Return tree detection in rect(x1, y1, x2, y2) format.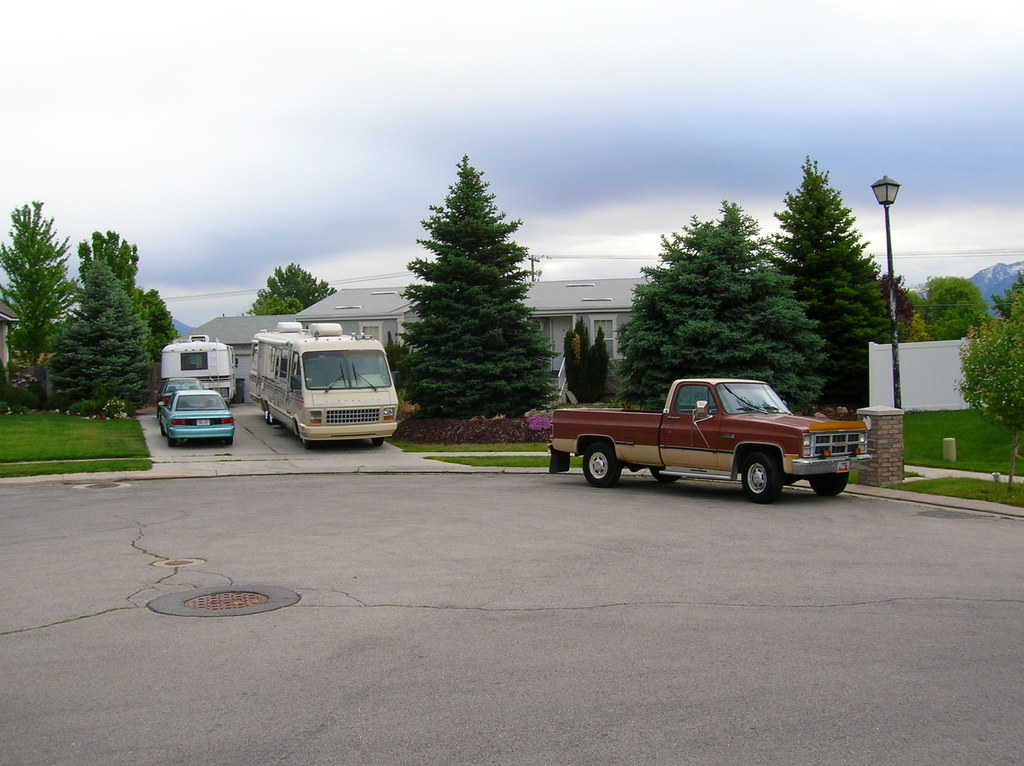
rect(388, 148, 548, 433).
